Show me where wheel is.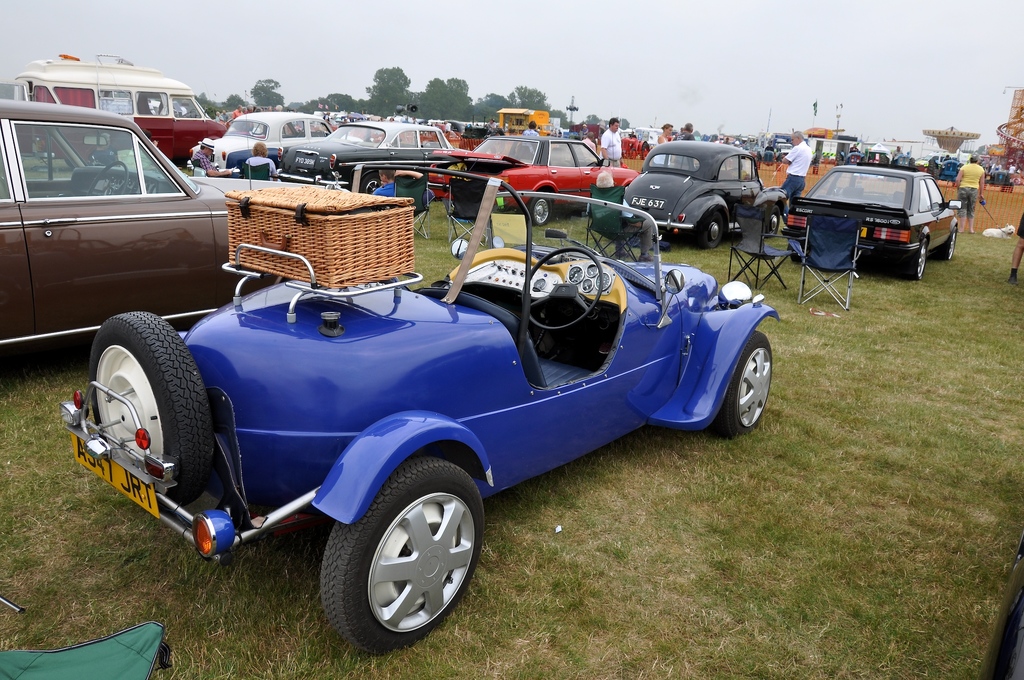
wheel is at (950,230,954,260).
